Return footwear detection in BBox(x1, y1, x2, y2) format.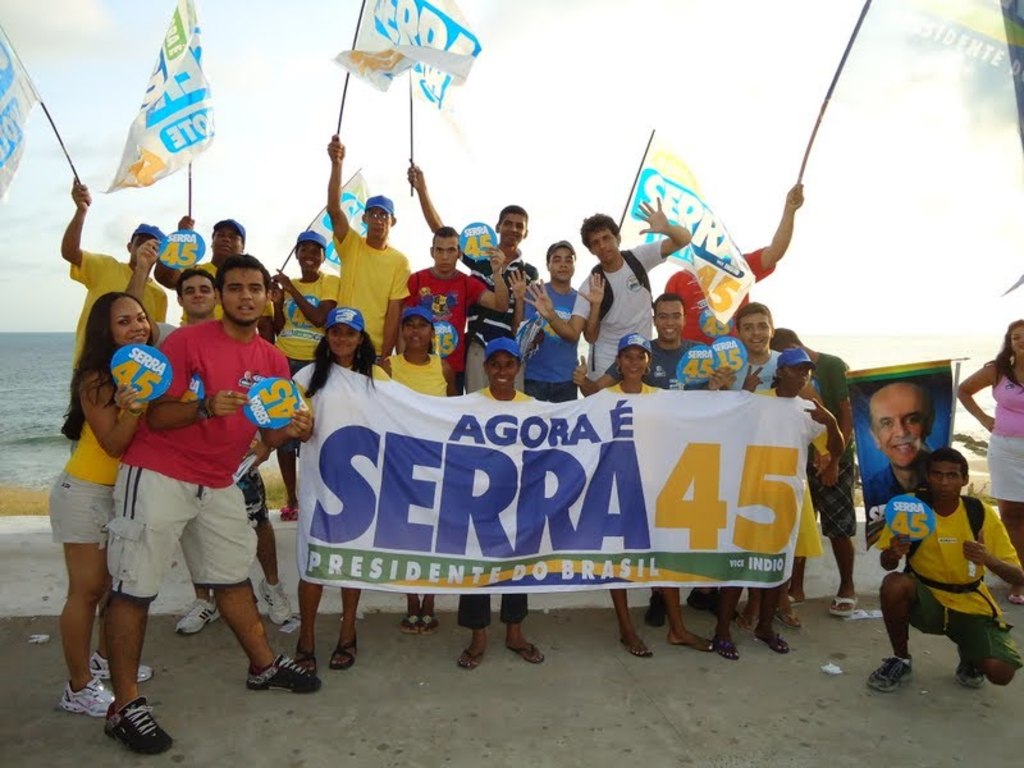
BBox(710, 616, 736, 660).
